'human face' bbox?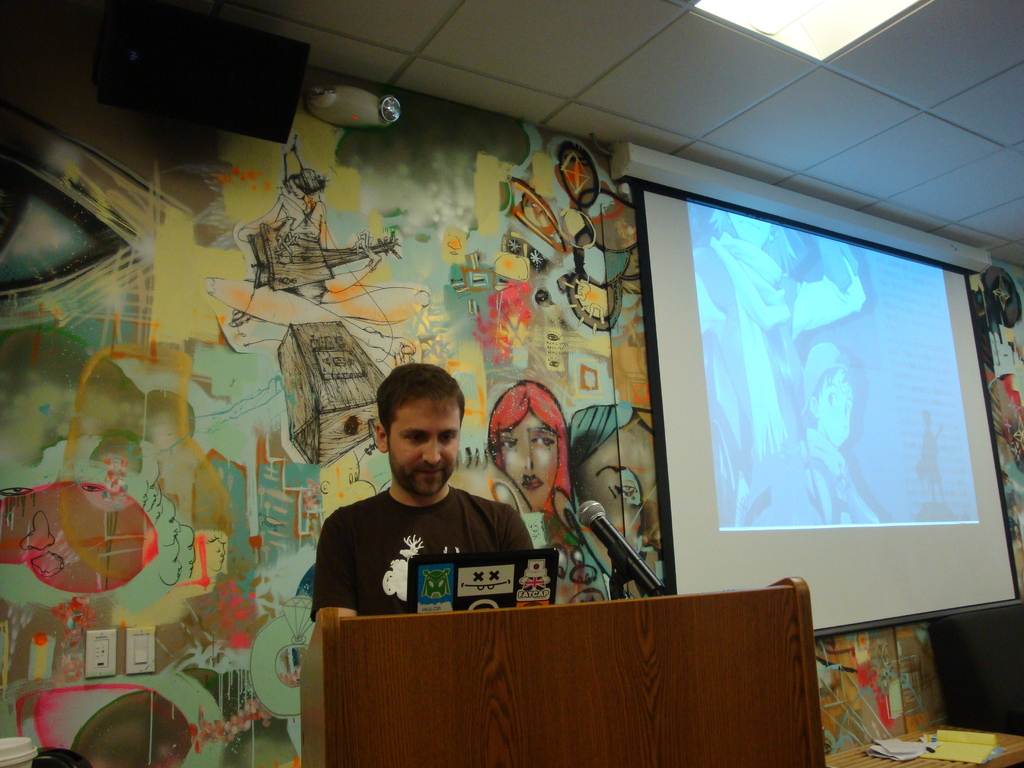
(x1=289, y1=177, x2=305, y2=200)
